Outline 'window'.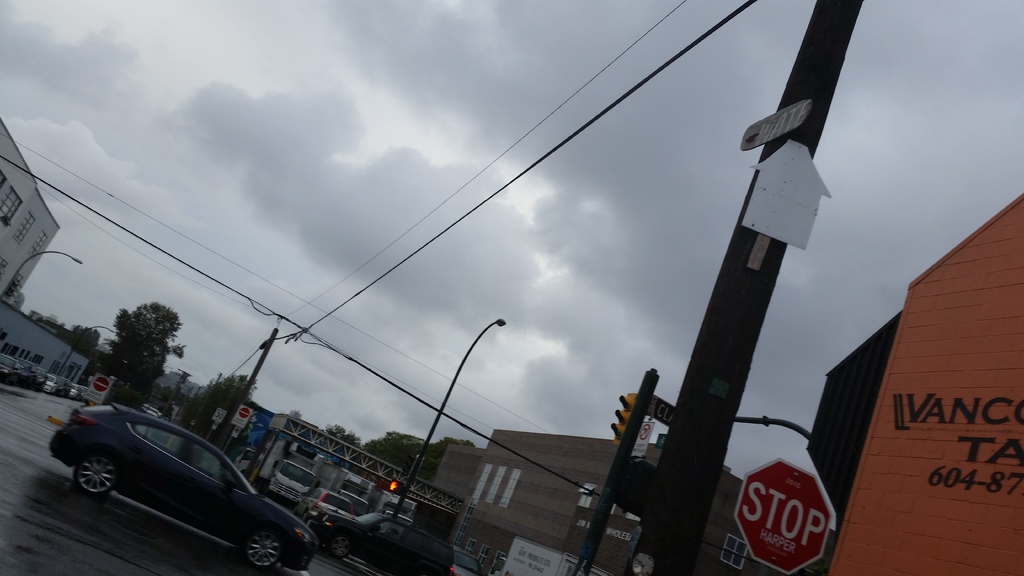
Outline: <bbox>3, 276, 22, 304</bbox>.
